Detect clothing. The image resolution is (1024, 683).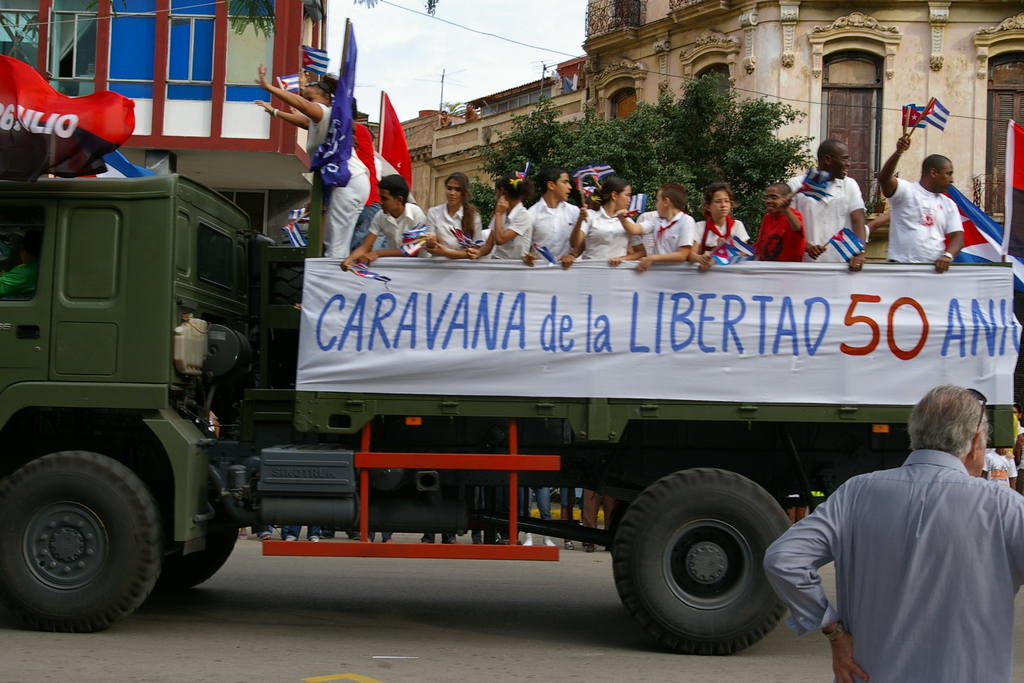
<bbox>532, 187, 593, 277</bbox>.
